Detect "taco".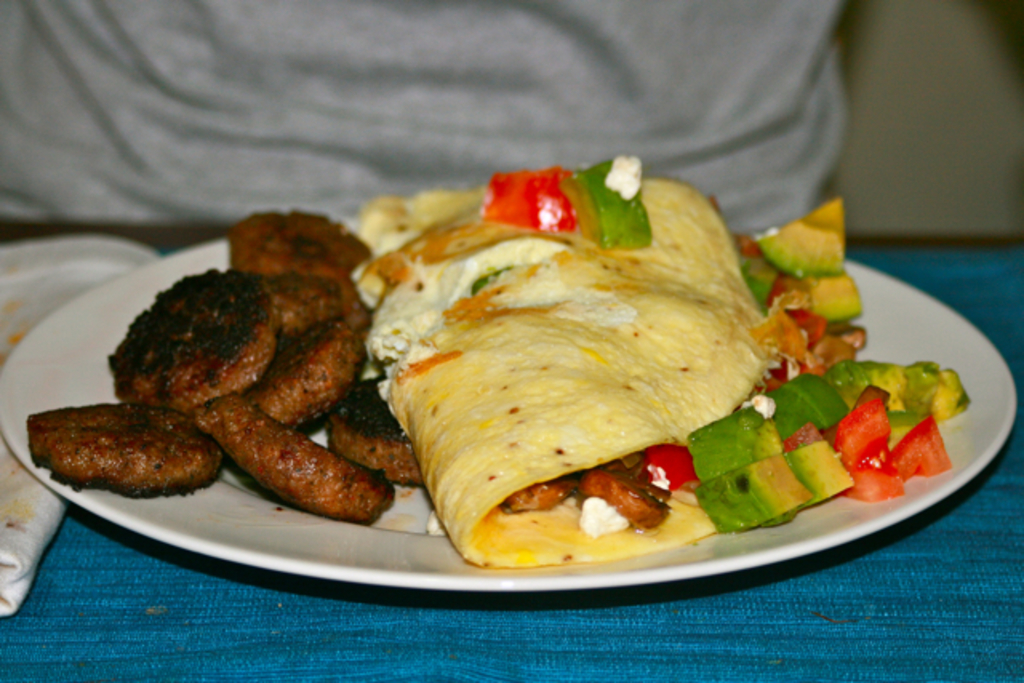
Detected at [350, 154, 779, 566].
